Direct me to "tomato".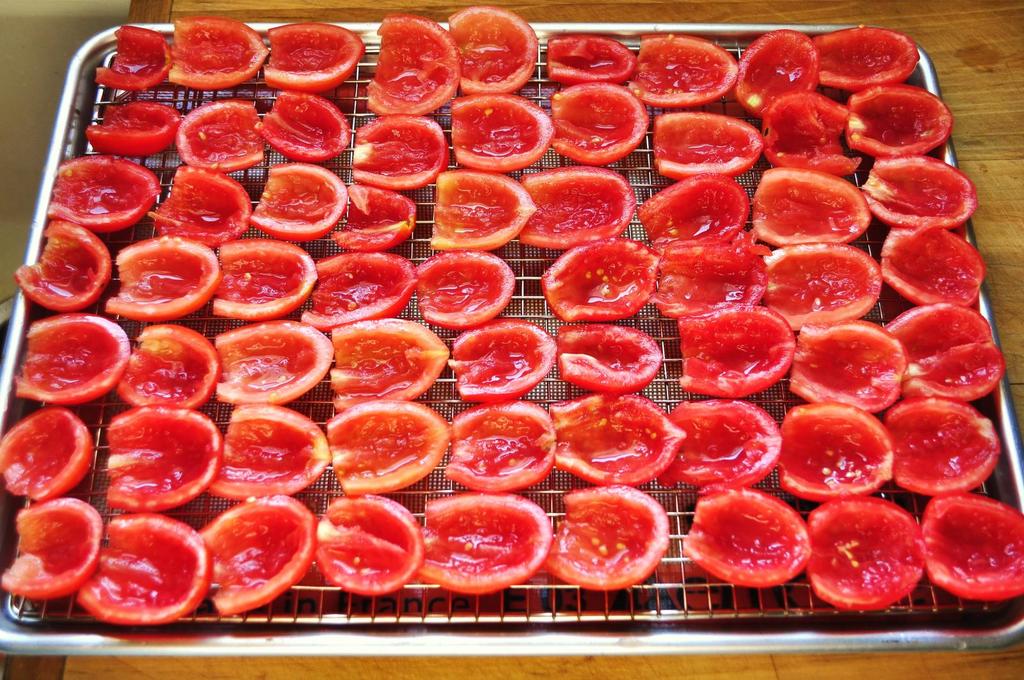
Direction: left=0, top=404, right=92, bottom=502.
